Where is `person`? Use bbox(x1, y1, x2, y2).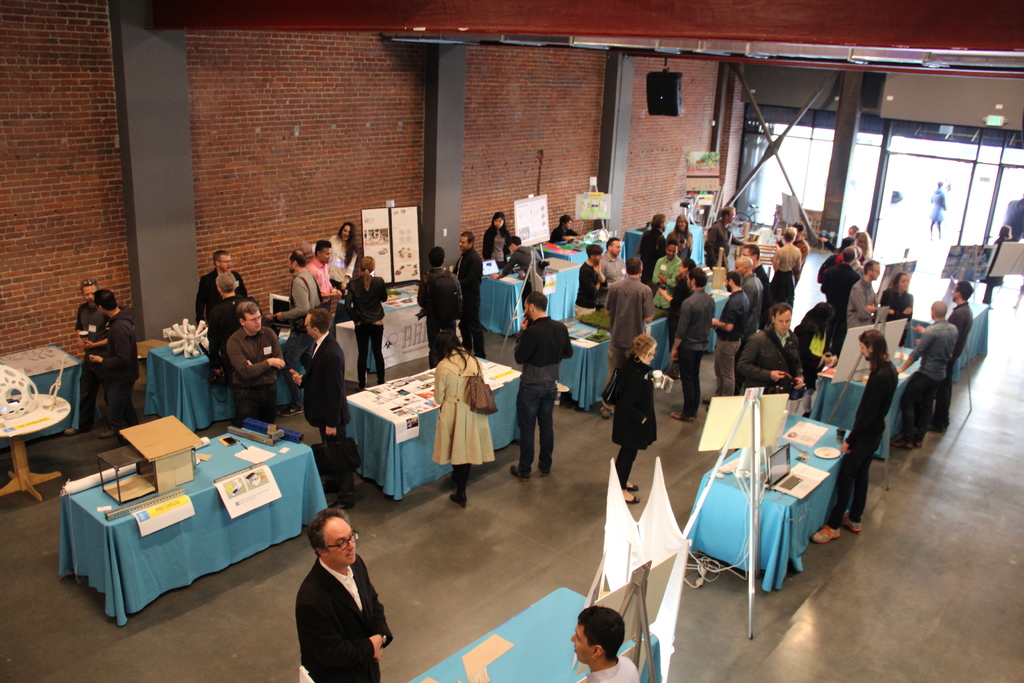
bbox(730, 302, 804, 393).
